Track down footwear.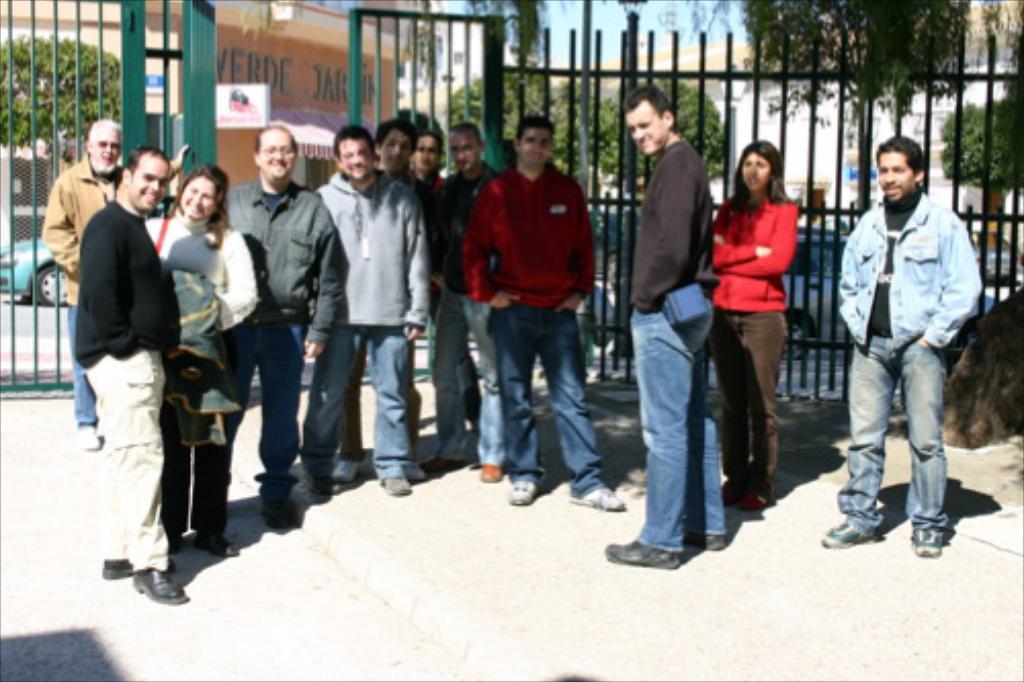
Tracked to {"left": 723, "top": 477, "right": 741, "bottom": 502}.
